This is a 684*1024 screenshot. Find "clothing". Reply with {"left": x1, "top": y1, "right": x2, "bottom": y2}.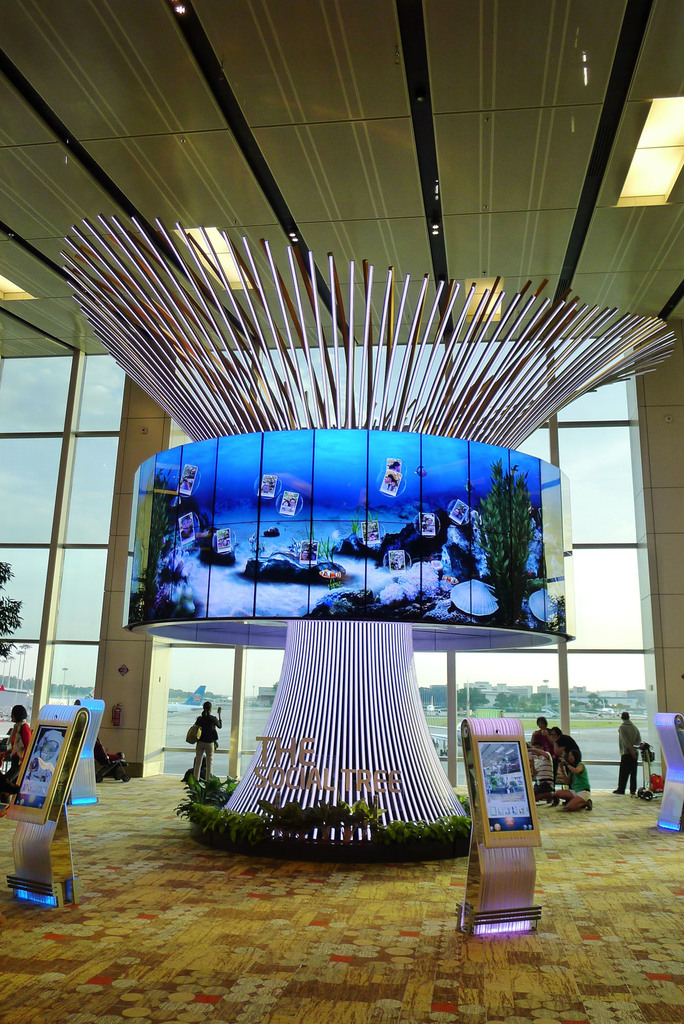
{"left": 615, "top": 724, "right": 638, "bottom": 797}.
